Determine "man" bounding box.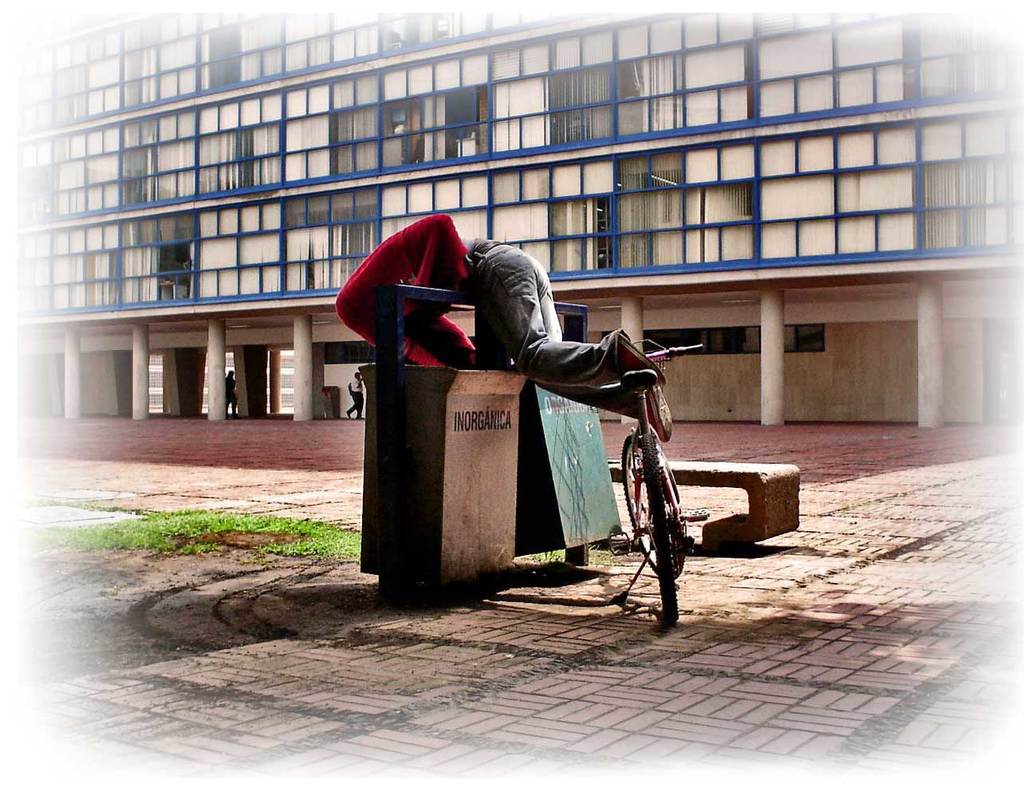
Determined: (x1=222, y1=368, x2=235, y2=415).
